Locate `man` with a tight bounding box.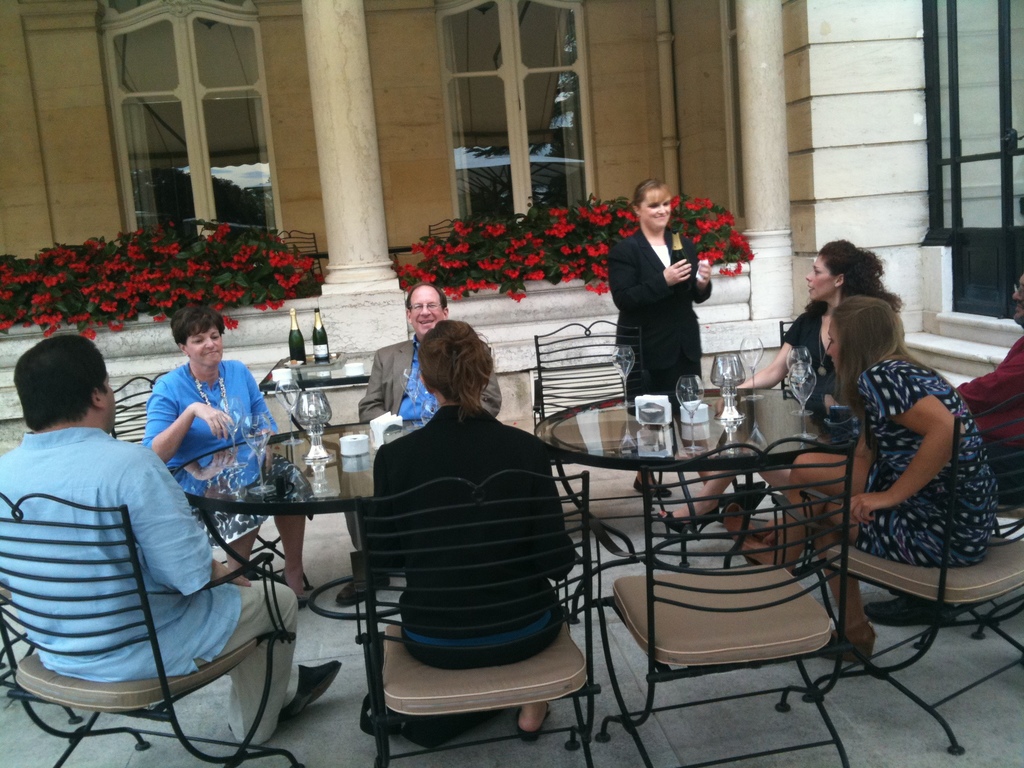
region(952, 276, 1023, 508).
